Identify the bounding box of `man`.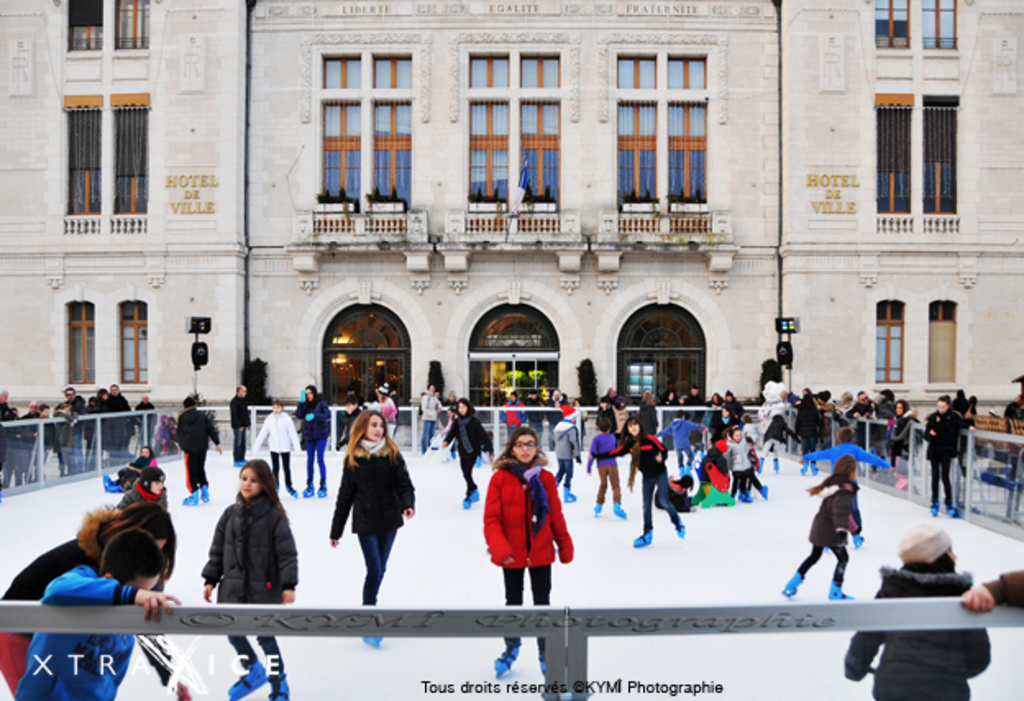
(left=222, top=381, right=253, bottom=461).
